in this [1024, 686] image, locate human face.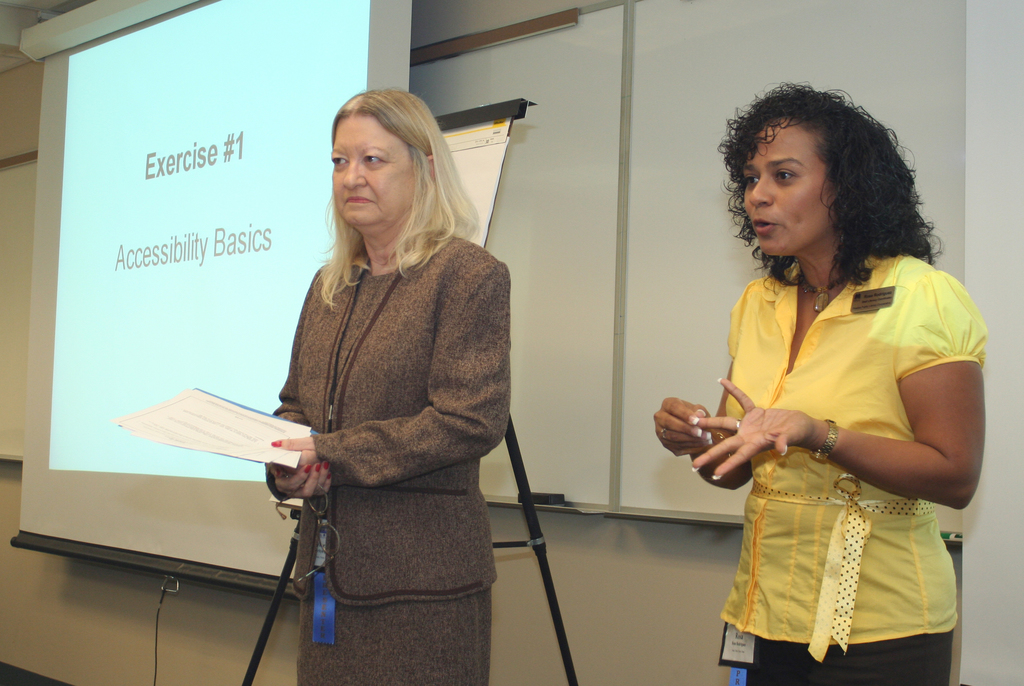
Bounding box: select_region(329, 110, 412, 224).
